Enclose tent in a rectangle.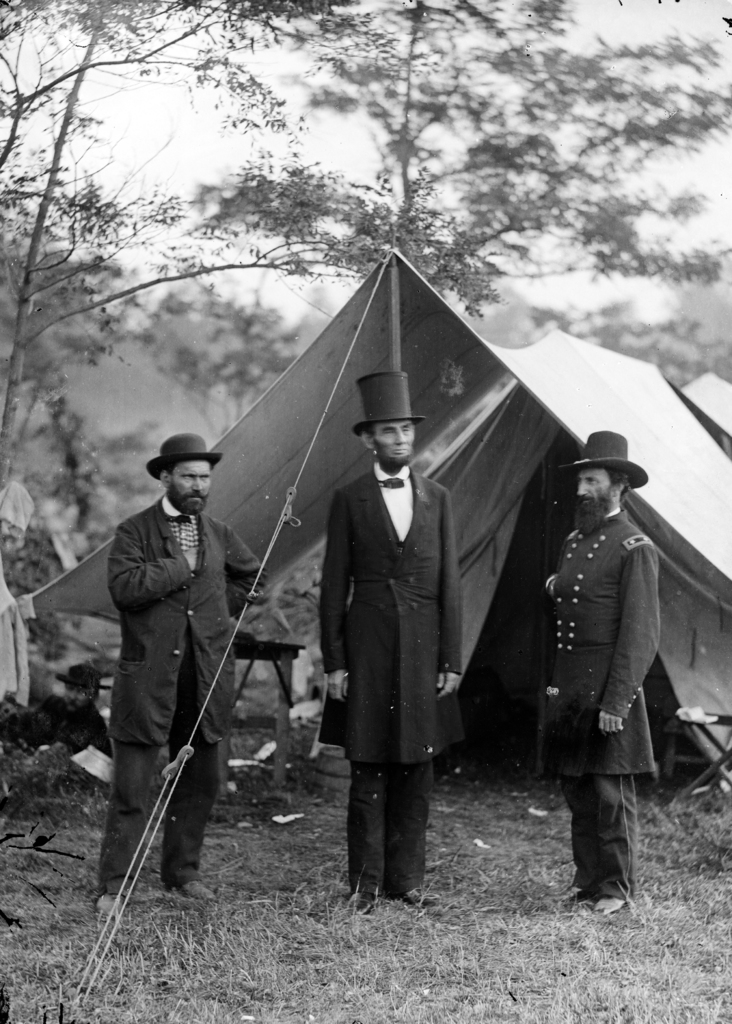
<region>690, 356, 731, 444</region>.
